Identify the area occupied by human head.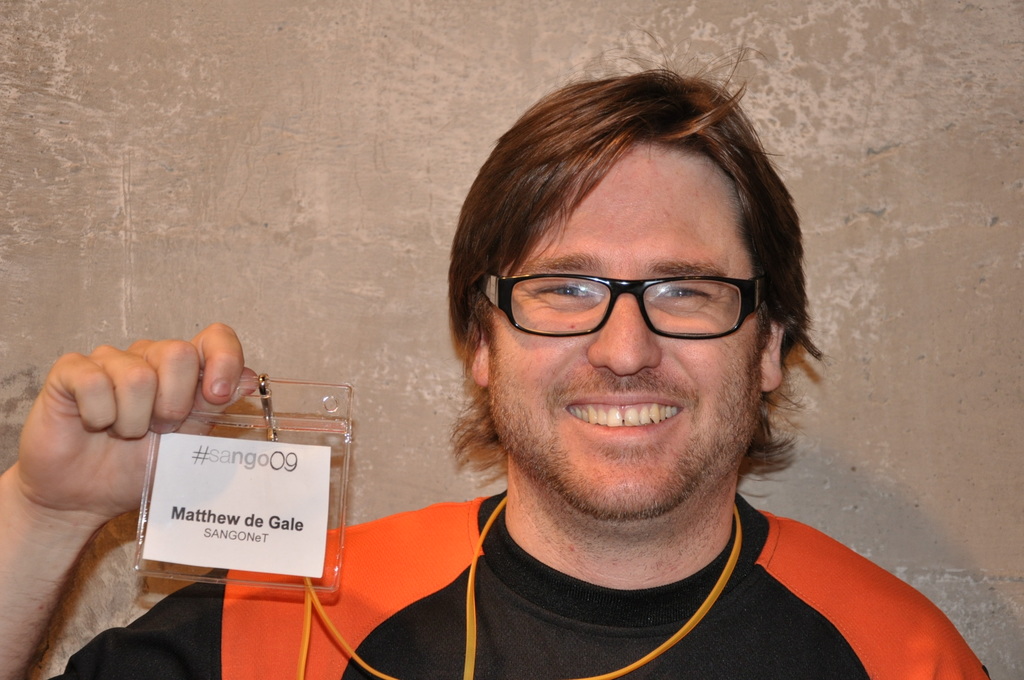
Area: 449/81/808/498.
